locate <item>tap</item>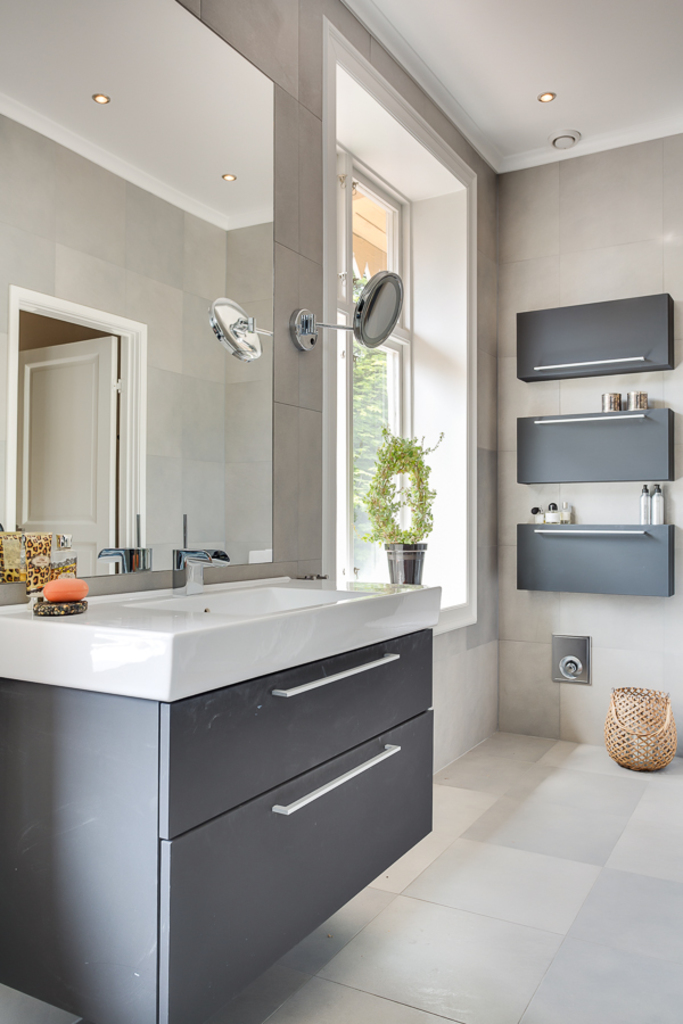
select_region(175, 546, 230, 593)
